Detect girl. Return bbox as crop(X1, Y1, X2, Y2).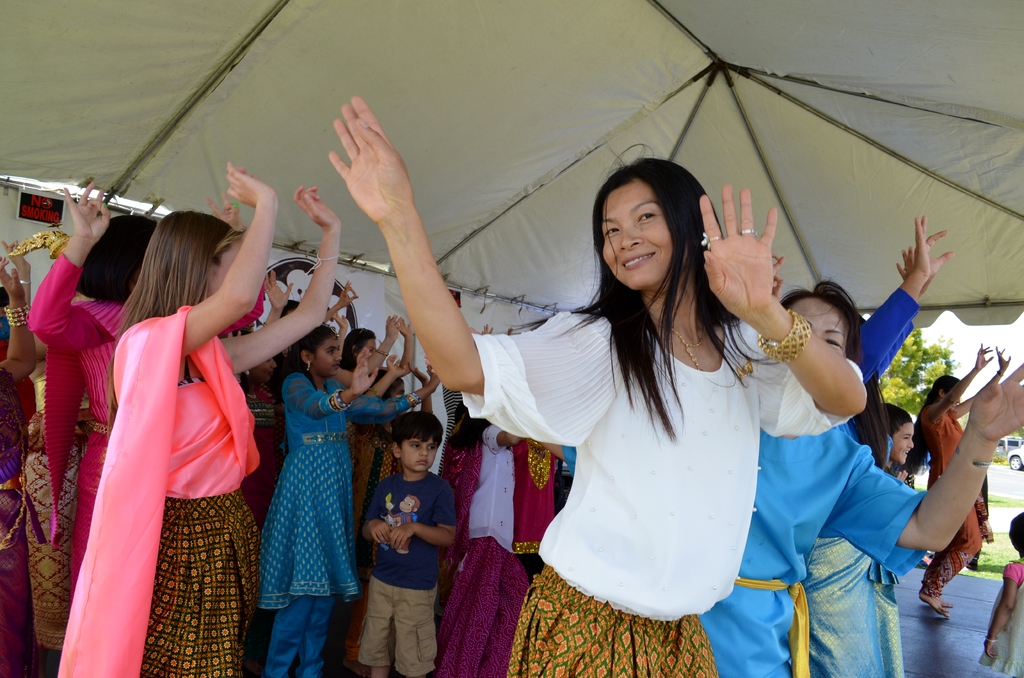
crop(29, 185, 165, 593).
